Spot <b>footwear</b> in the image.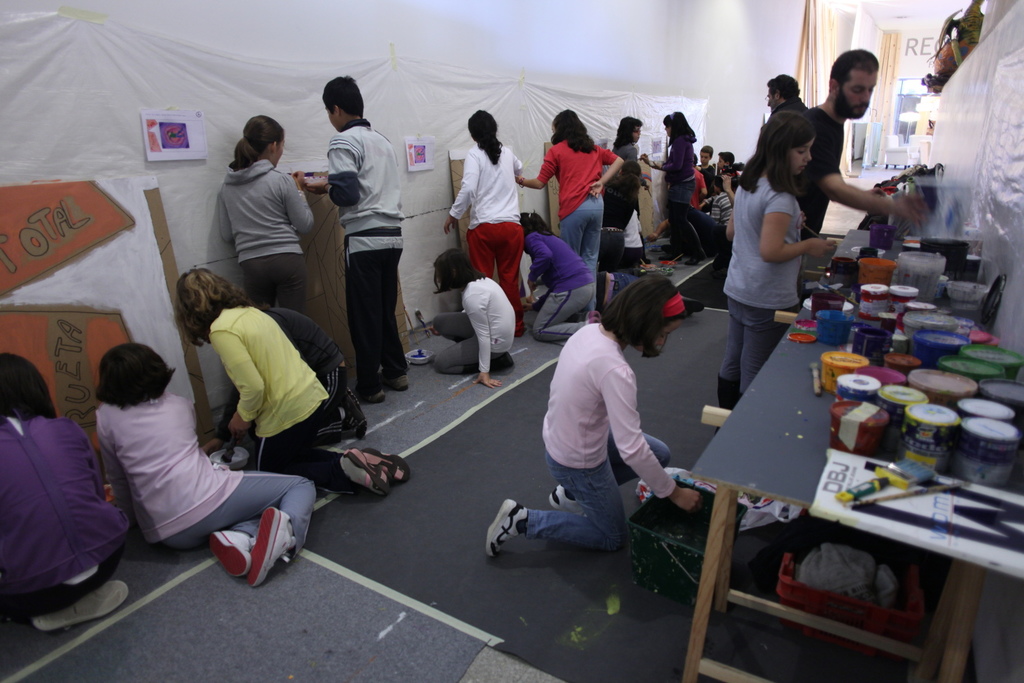
<b>footwear</b> found at [379,369,415,394].
